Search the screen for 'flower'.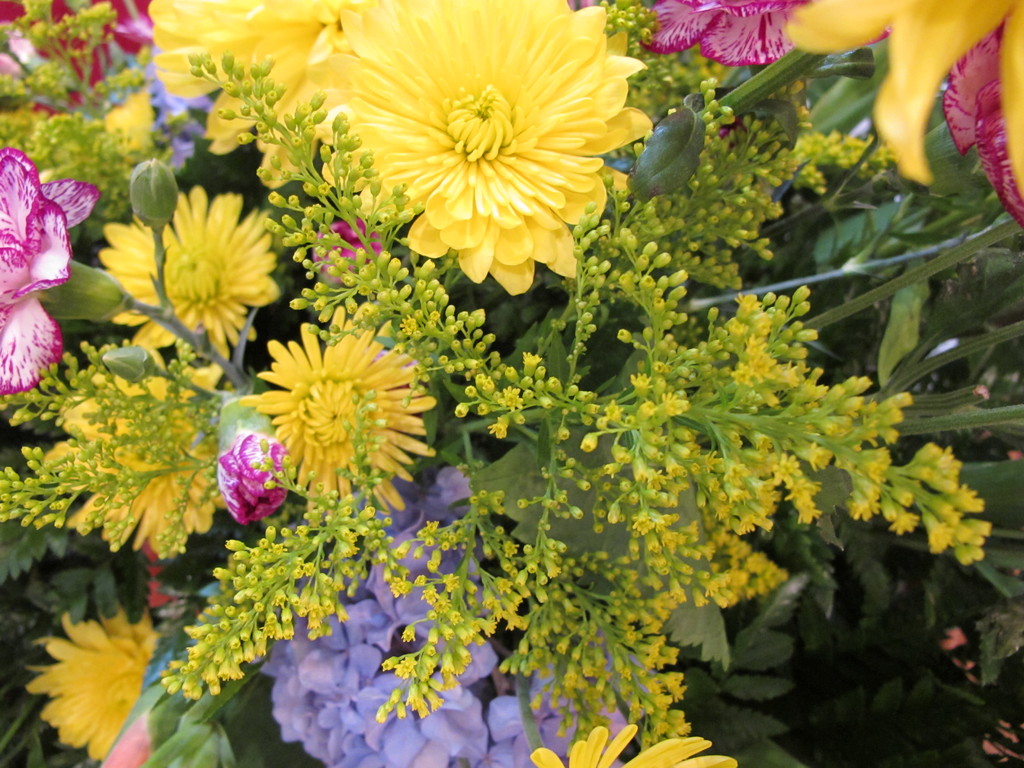
Found at <box>136,547,175,609</box>.
